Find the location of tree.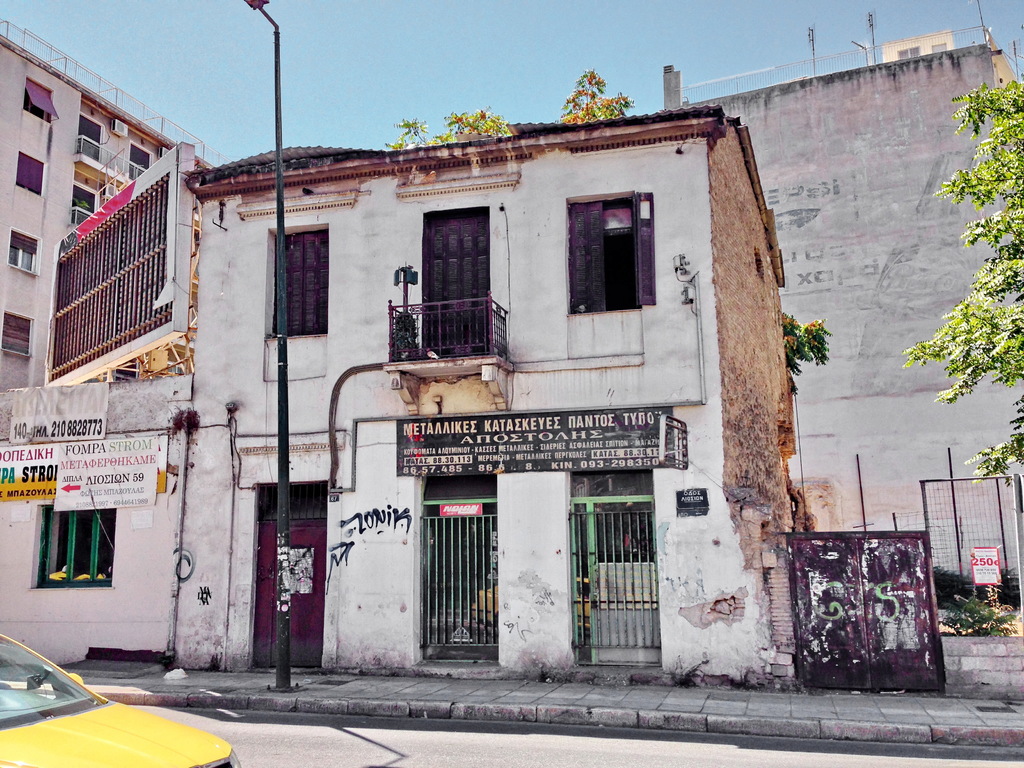
Location: (x1=899, y1=74, x2=1023, y2=504).
